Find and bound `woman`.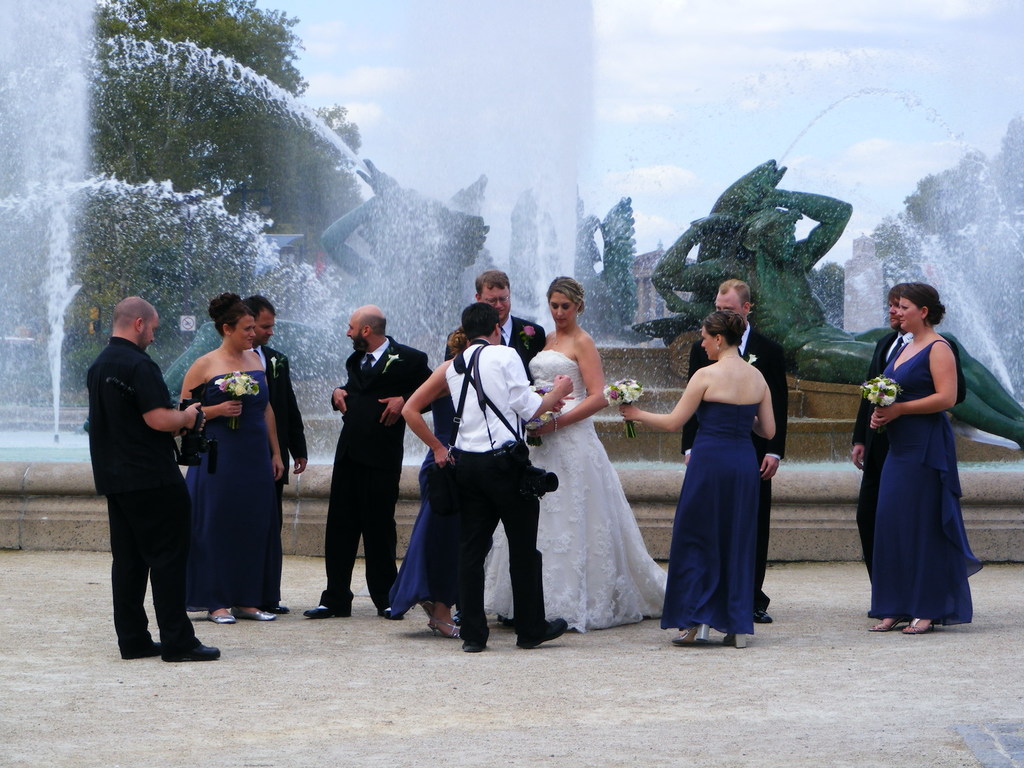
Bound: select_region(390, 323, 478, 641).
